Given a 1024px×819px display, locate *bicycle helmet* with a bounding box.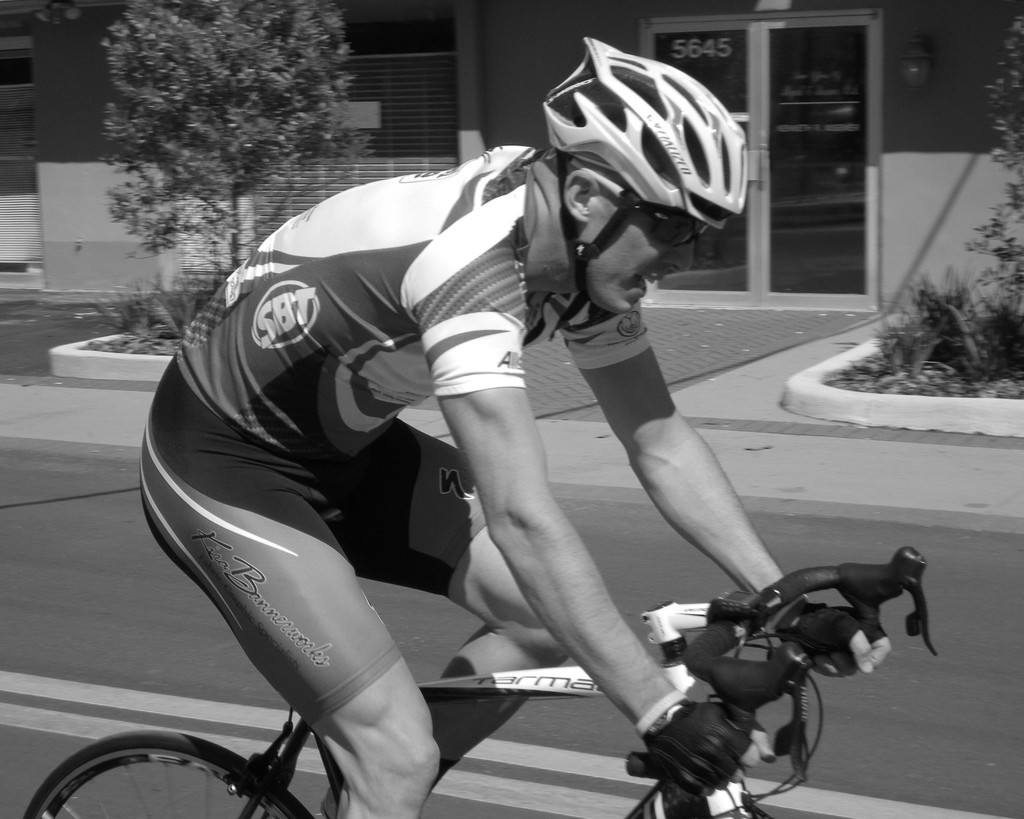
Located: 541,31,742,221.
